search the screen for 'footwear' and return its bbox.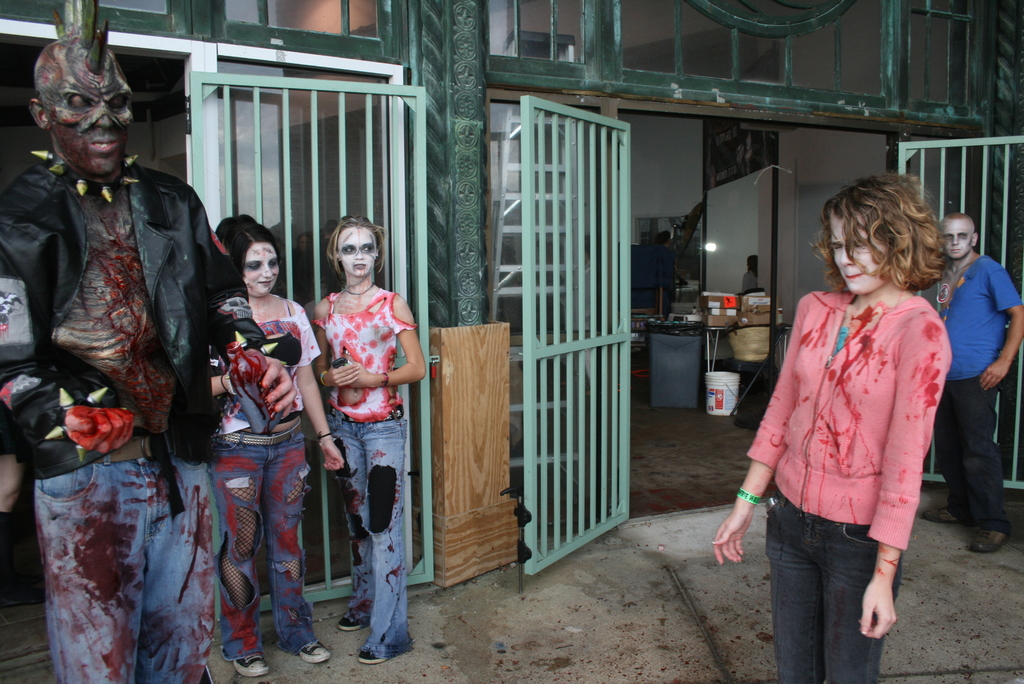
Found: {"x1": 299, "y1": 644, "x2": 330, "y2": 661}.
